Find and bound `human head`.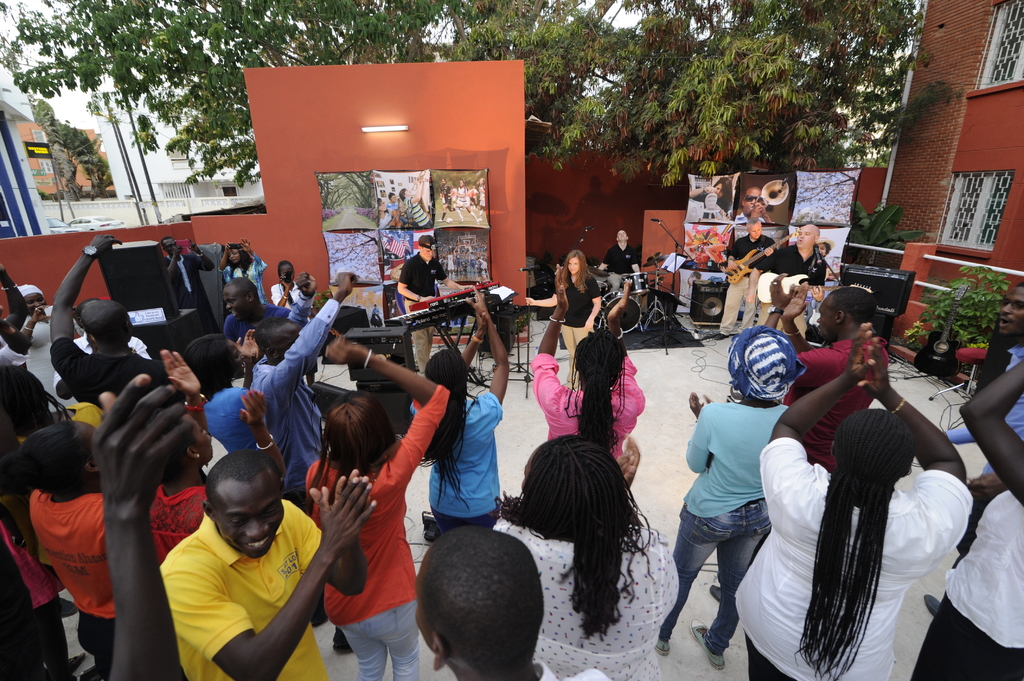
Bound: (417, 236, 440, 262).
